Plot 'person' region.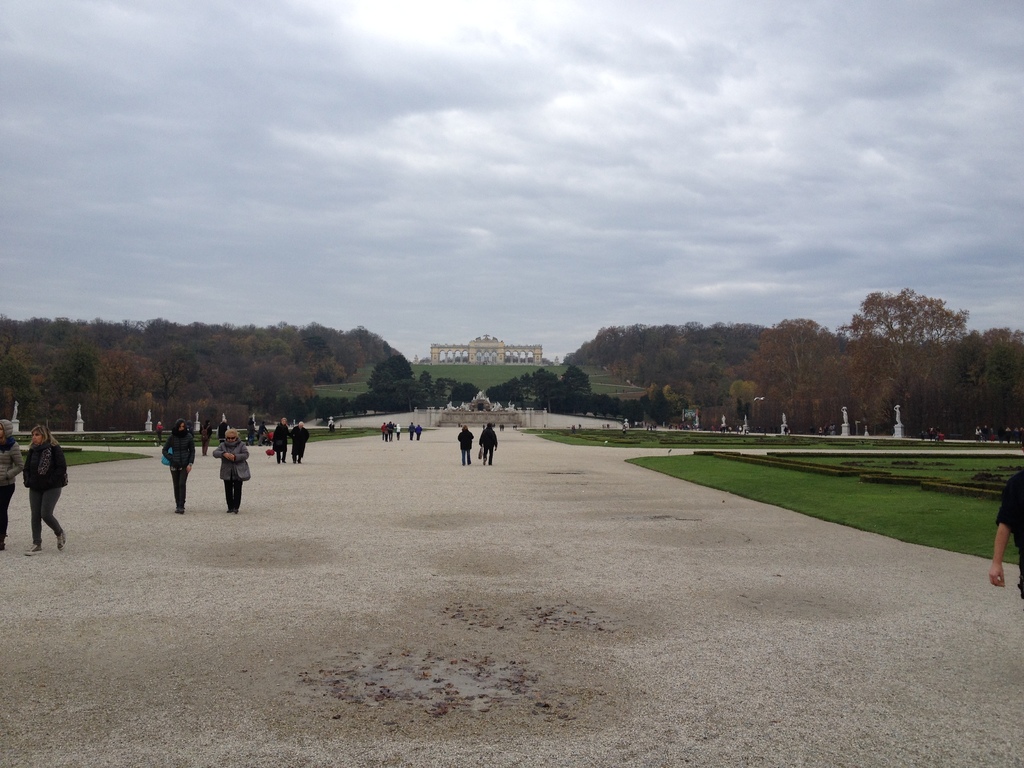
Plotted at bbox=[385, 422, 393, 440].
